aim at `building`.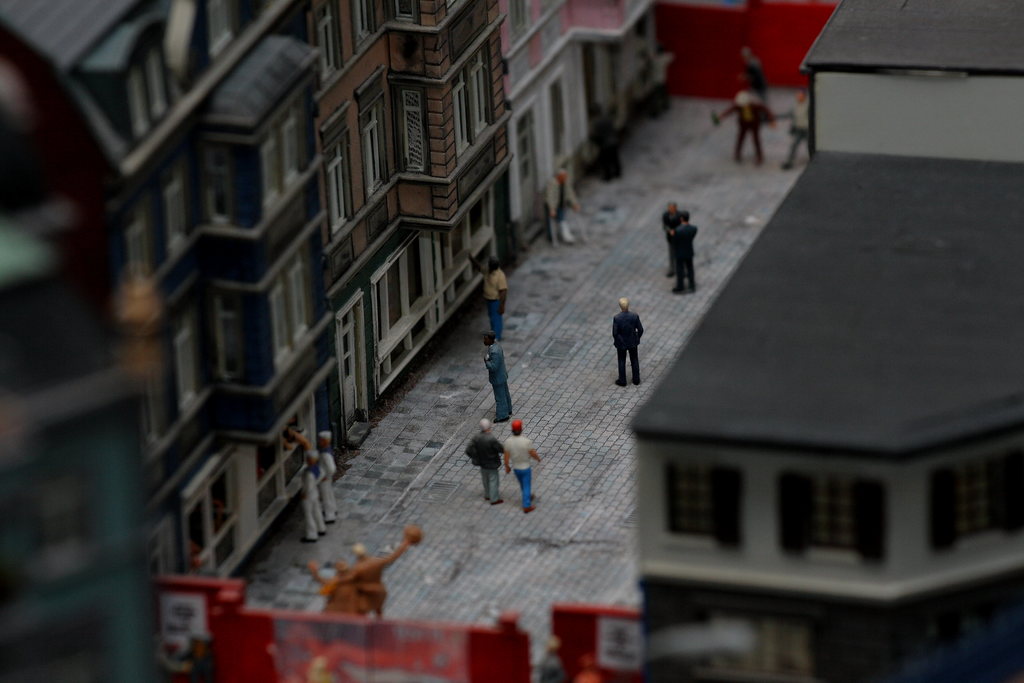
Aimed at (x1=0, y1=161, x2=158, y2=682).
